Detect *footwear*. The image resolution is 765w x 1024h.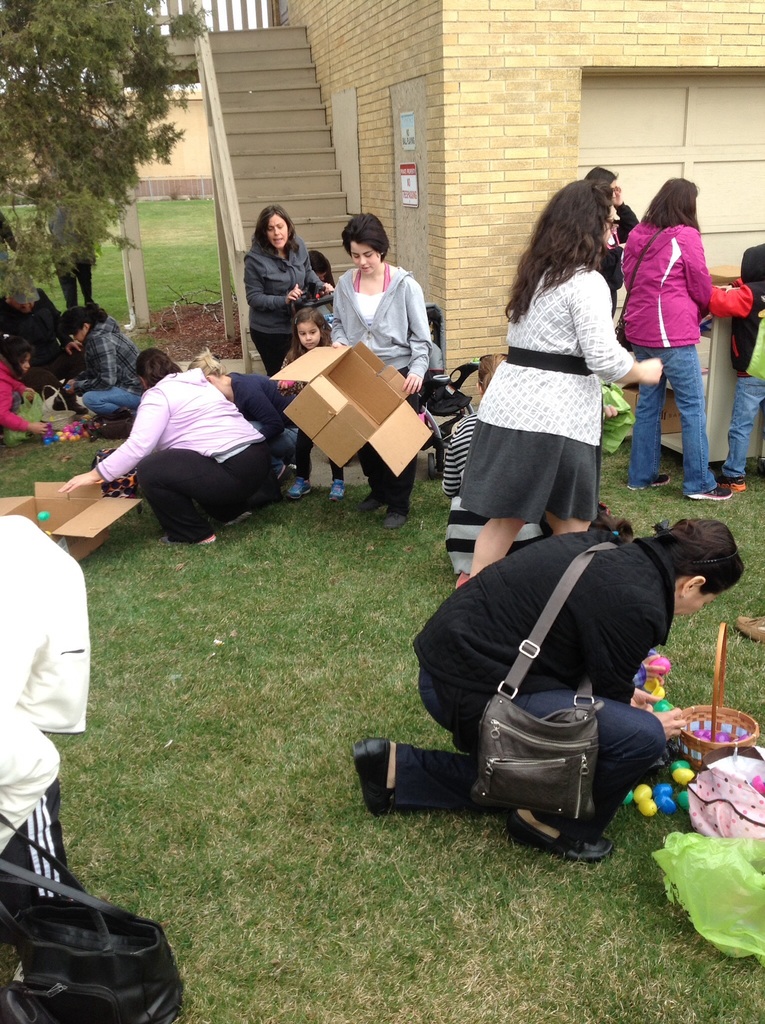
734 618 764 642.
